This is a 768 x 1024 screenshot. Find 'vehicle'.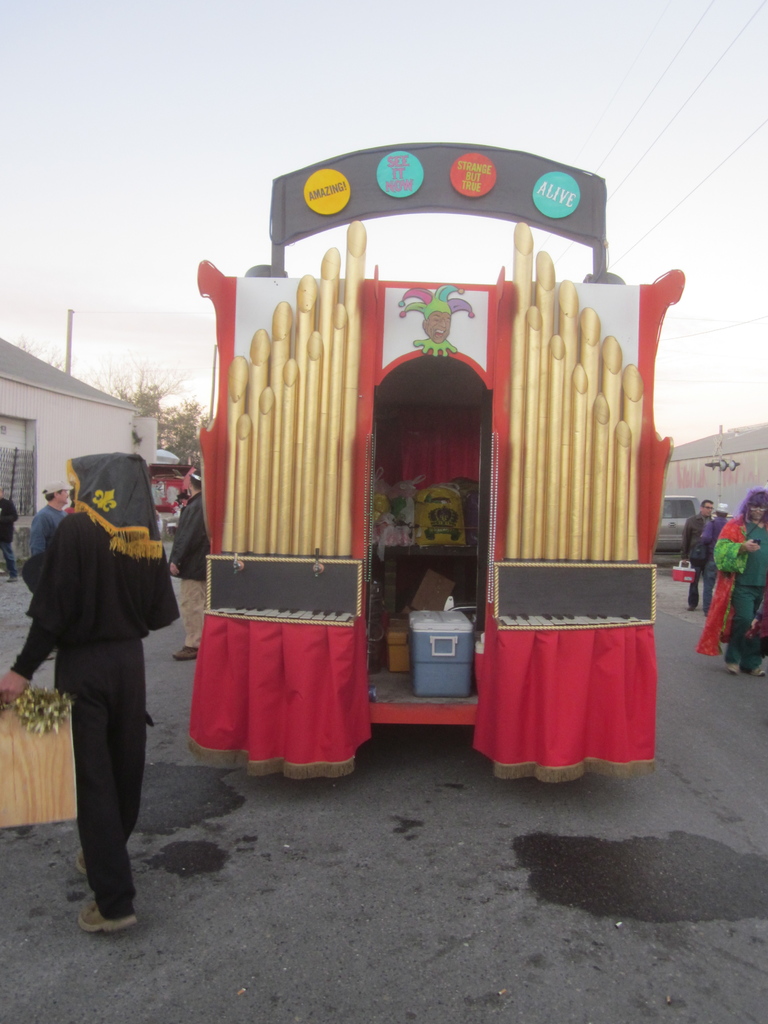
Bounding box: rect(168, 114, 685, 714).
